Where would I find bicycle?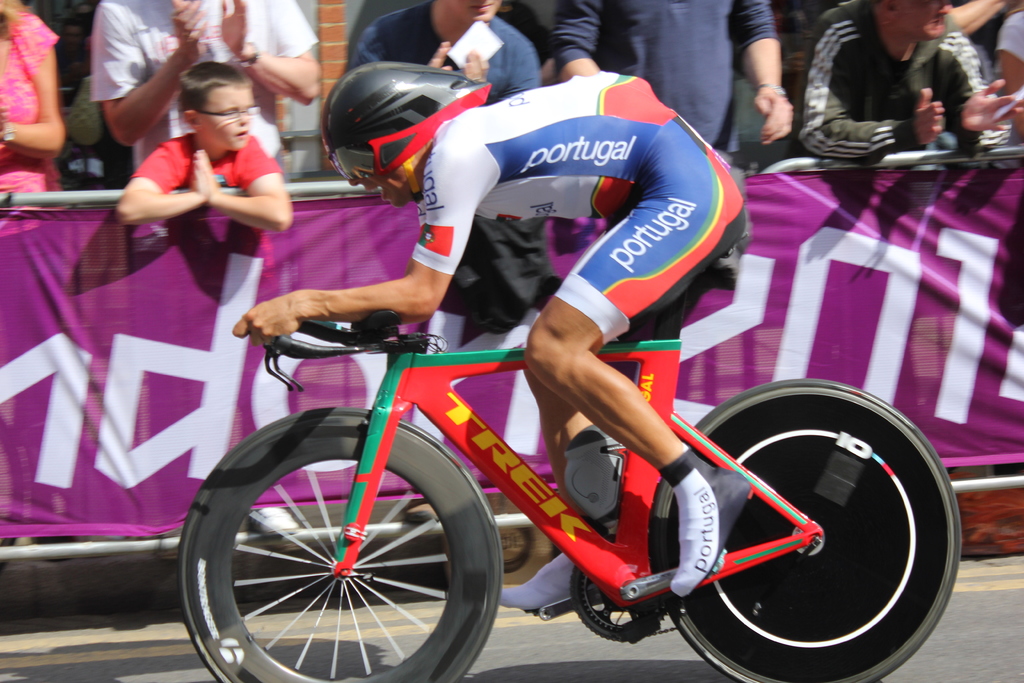
At region(131, 238, 968, 682).
